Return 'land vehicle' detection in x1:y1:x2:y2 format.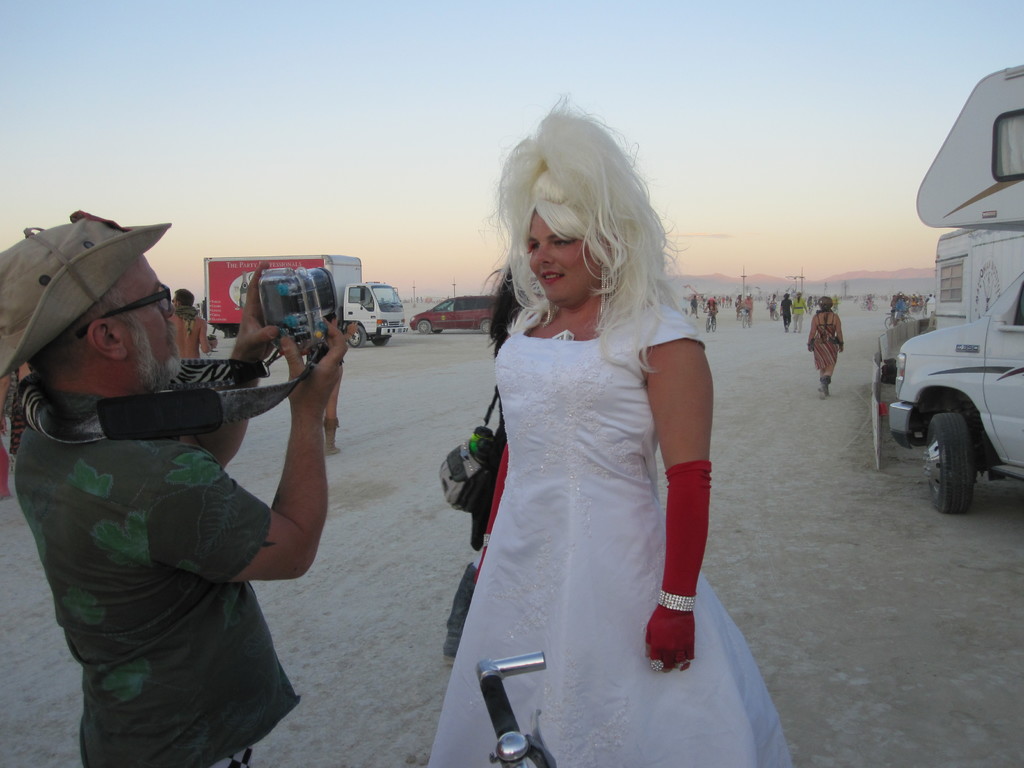
708:310:716:332.
